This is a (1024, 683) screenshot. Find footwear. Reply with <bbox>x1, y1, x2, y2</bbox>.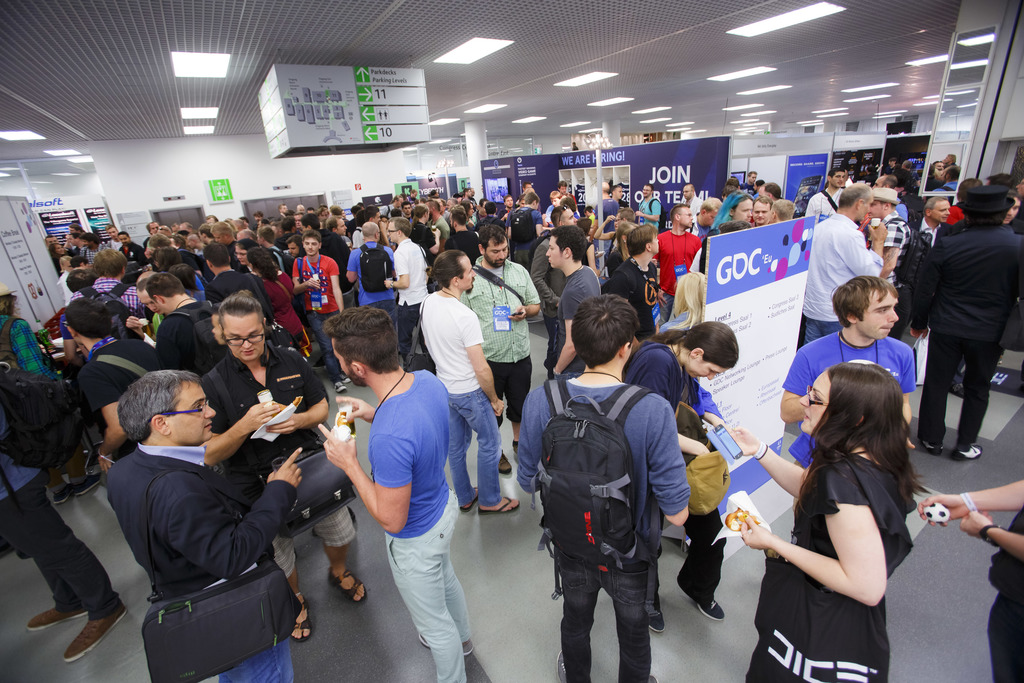
<bbox>499, 452, 513, 475</bbox>.
